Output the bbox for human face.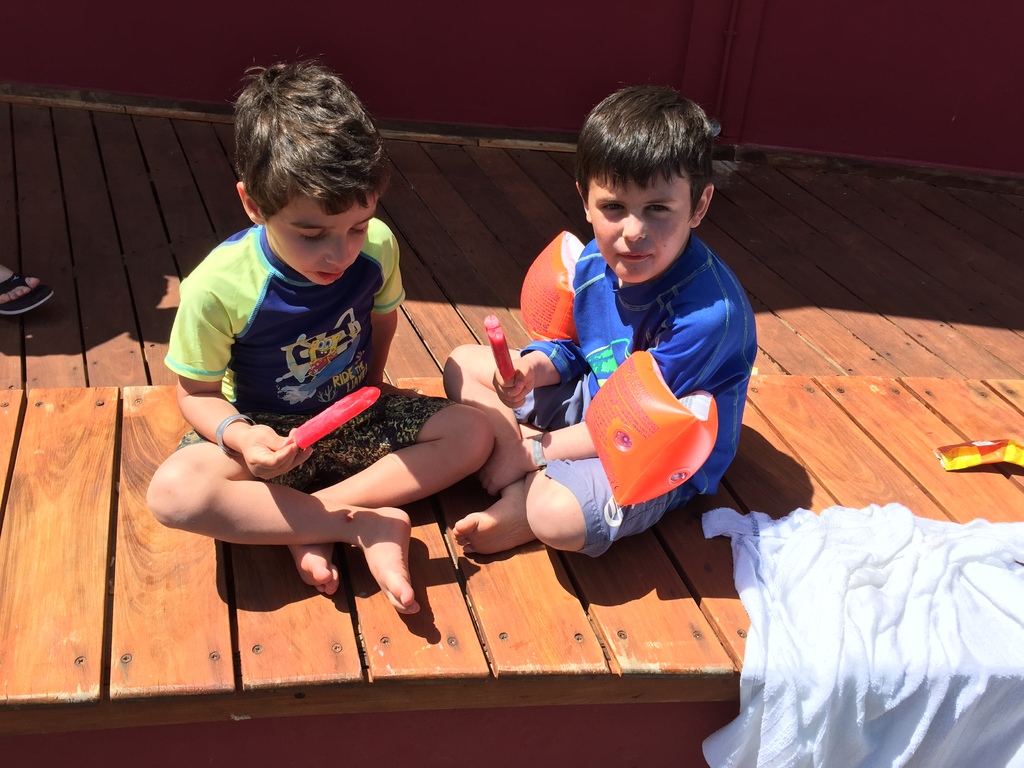
[x1=265, y1=188, x2=375, y2=289].
